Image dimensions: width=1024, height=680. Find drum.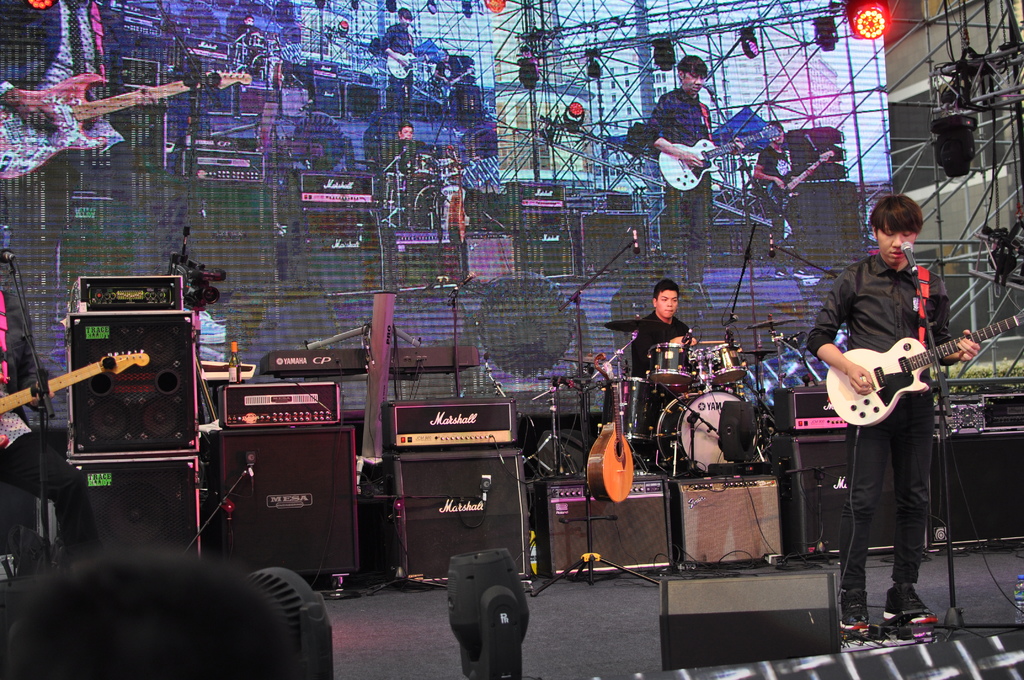
pyautogui.locateOnScreen(650, 343, 696, 383).
